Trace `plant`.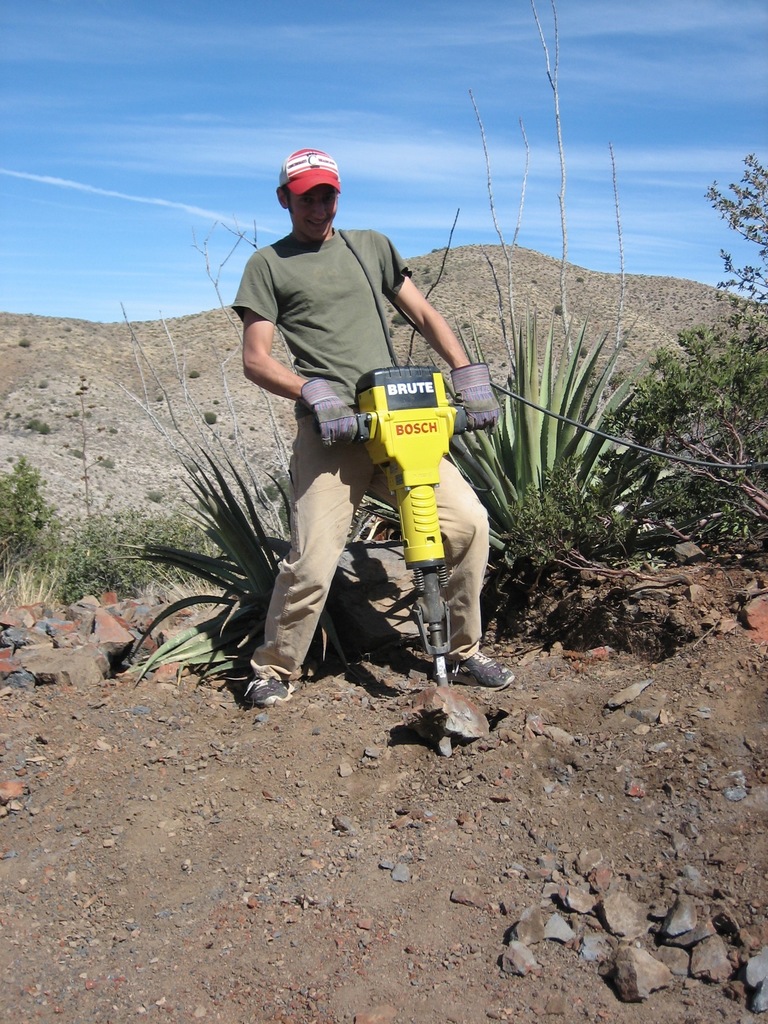
Traced to l=118, t=444, r=384, b=680.
